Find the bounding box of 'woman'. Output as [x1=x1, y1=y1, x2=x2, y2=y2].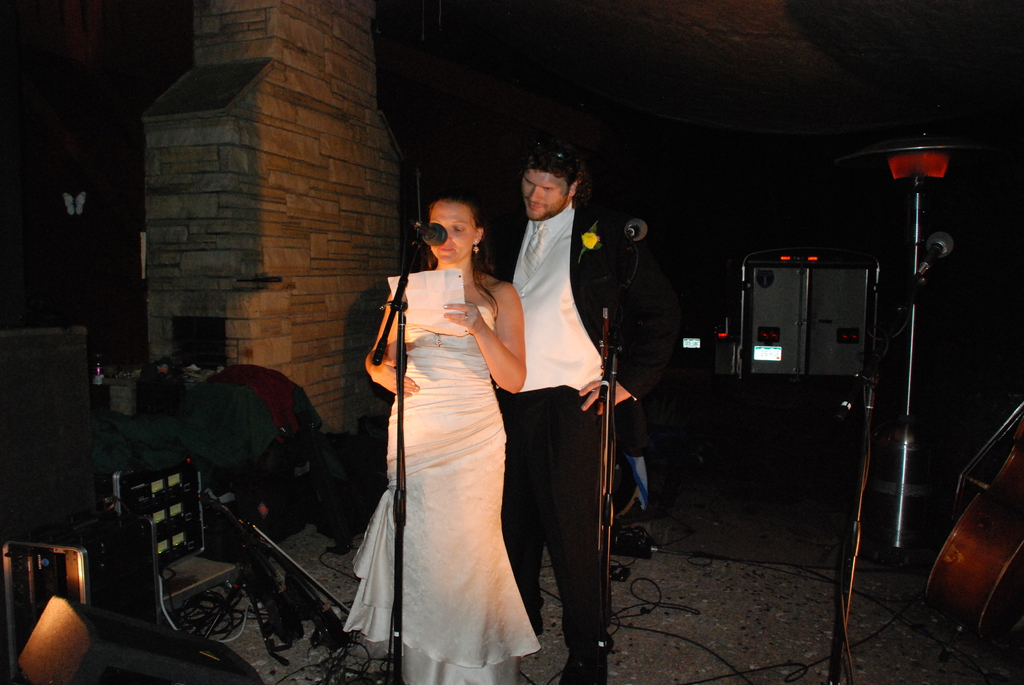
[x1=336, y1=176, x2=540, y2=673].
